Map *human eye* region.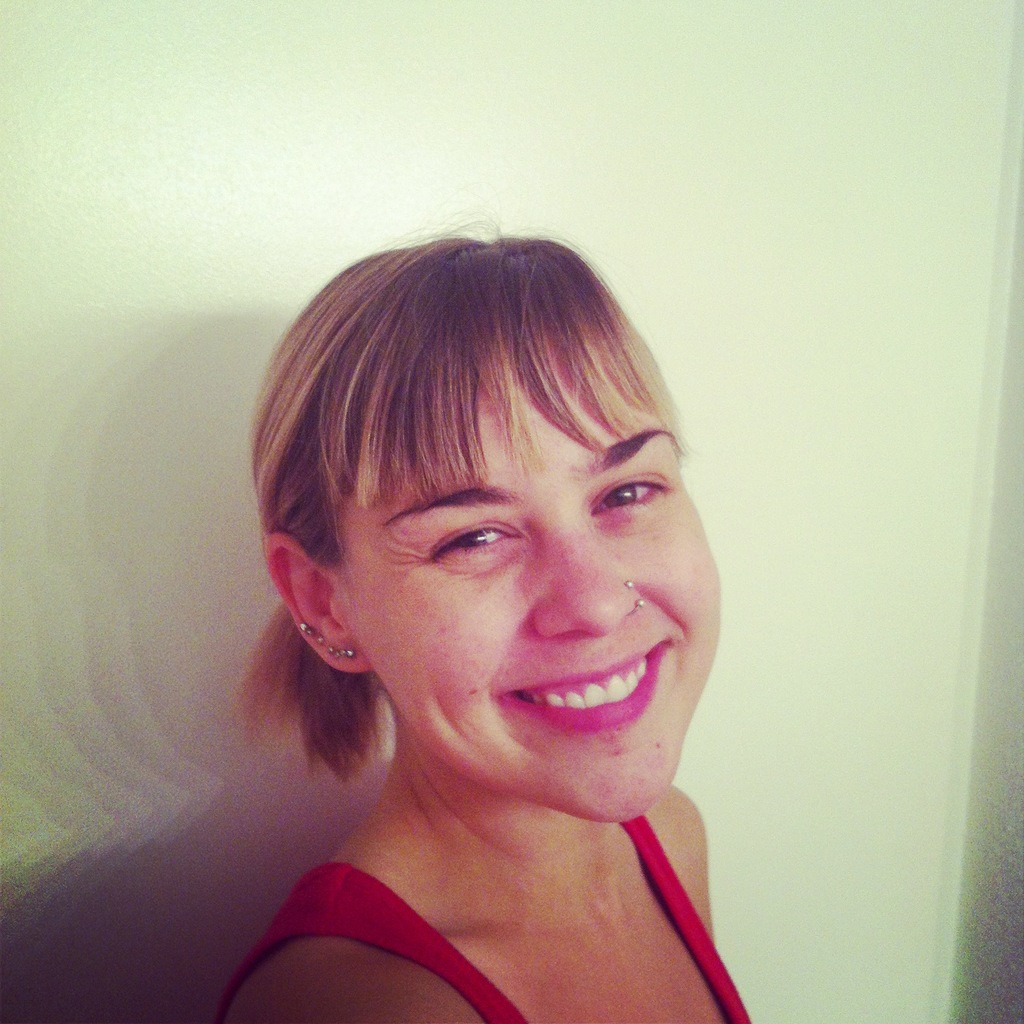
Mapped to (590, 476, 676, 520).
